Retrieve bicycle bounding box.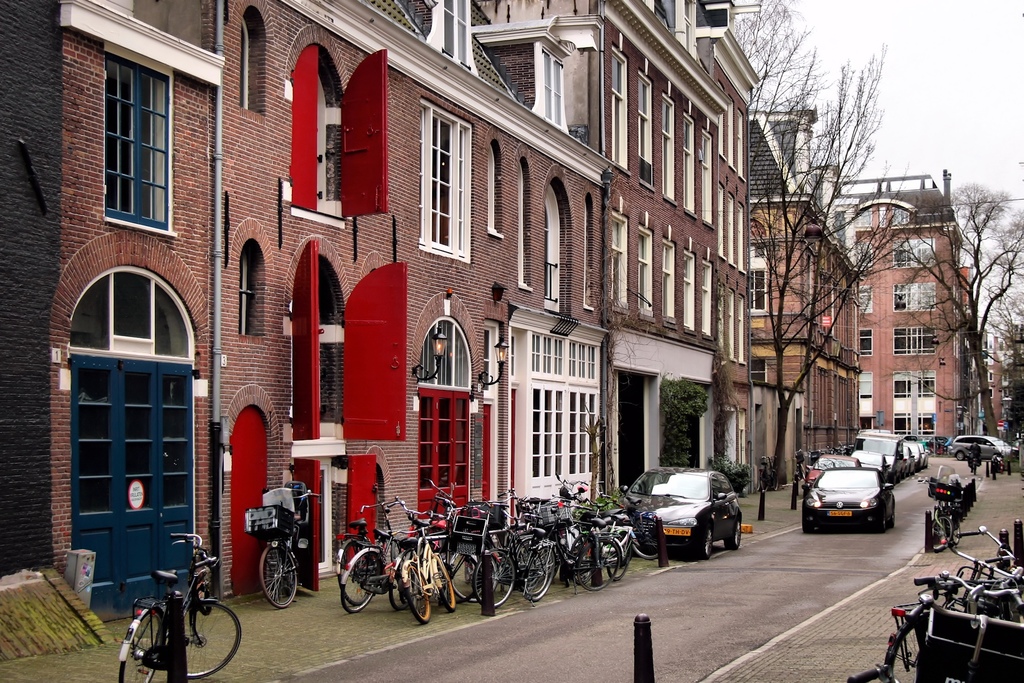
Bounding box: select_region(467, 502, 525, 602).
